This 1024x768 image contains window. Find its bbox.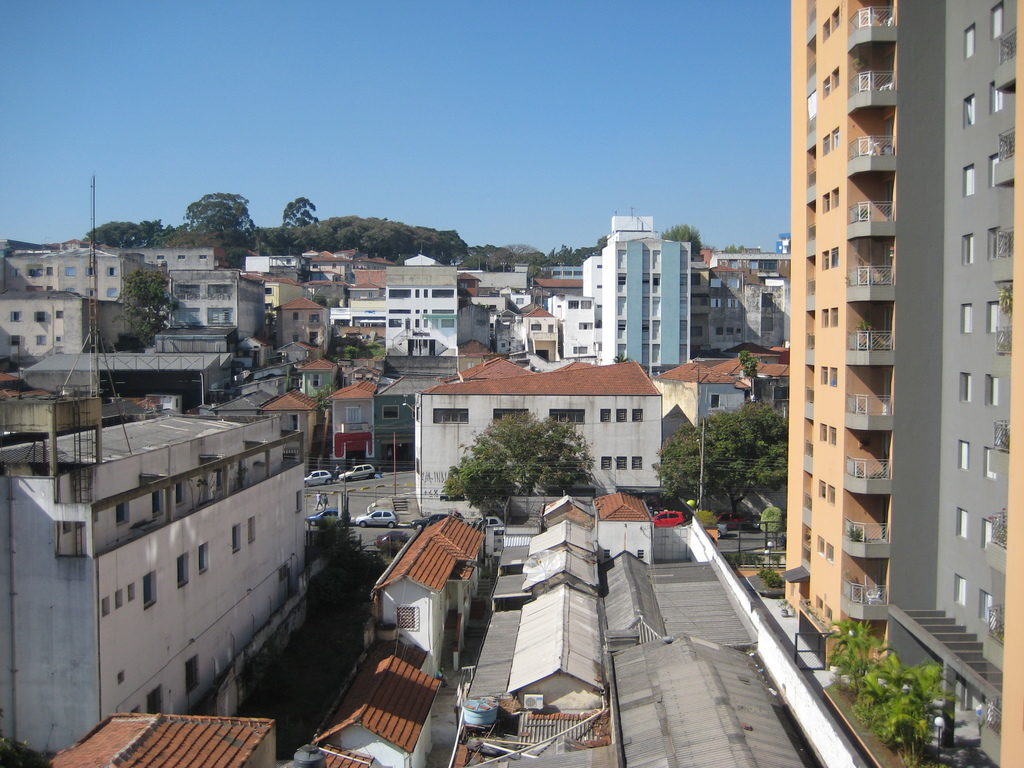
[left=599, top=452, right=614, bottom=468].
